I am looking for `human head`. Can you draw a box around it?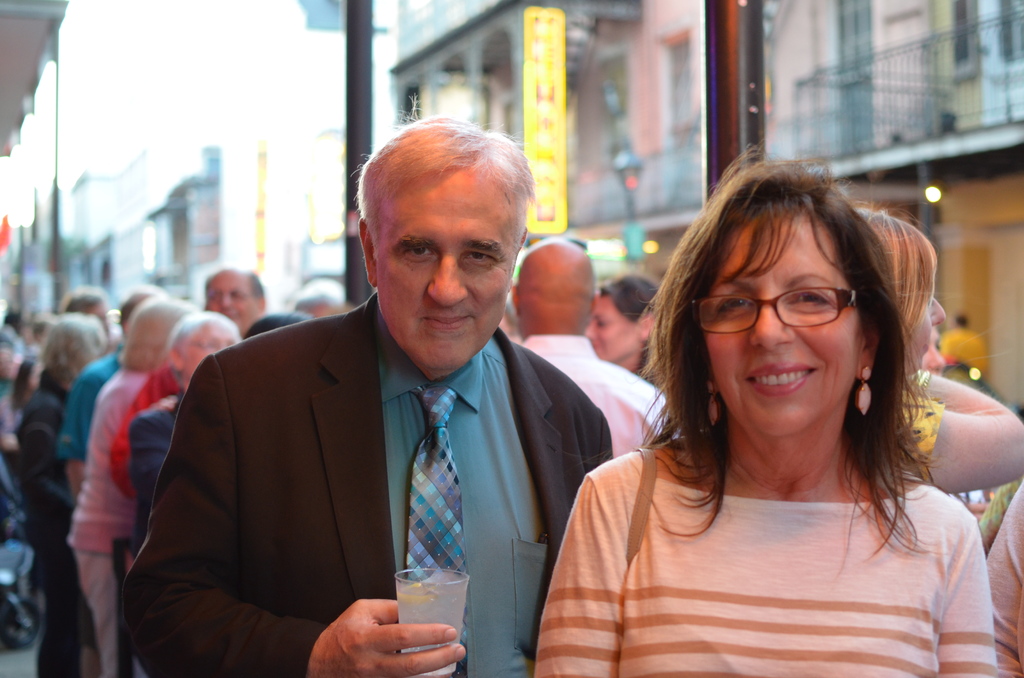
Sure, the bounding box is (left=118, top=285, right=168, bottom=332).
